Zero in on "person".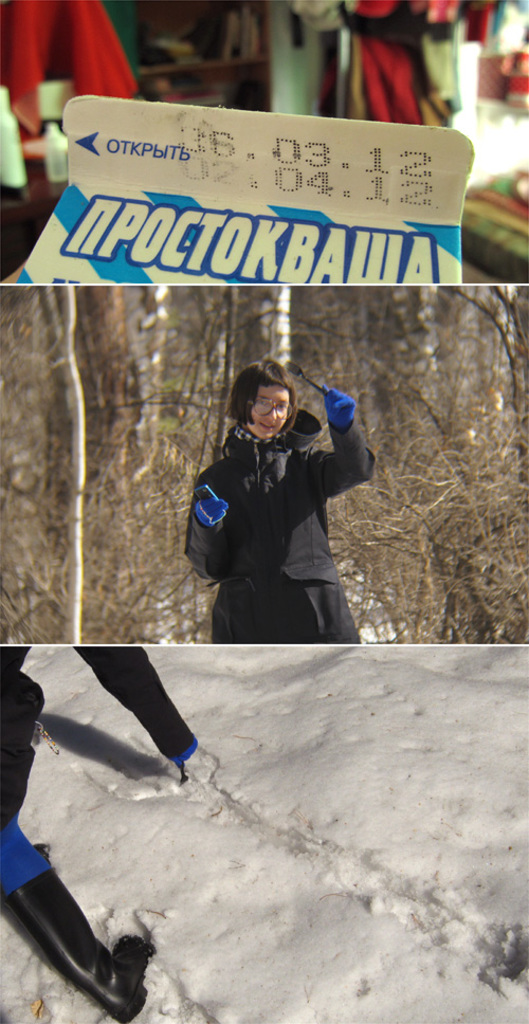
Zeroed in: [left=179, top=339, right=367, bottom=656].
